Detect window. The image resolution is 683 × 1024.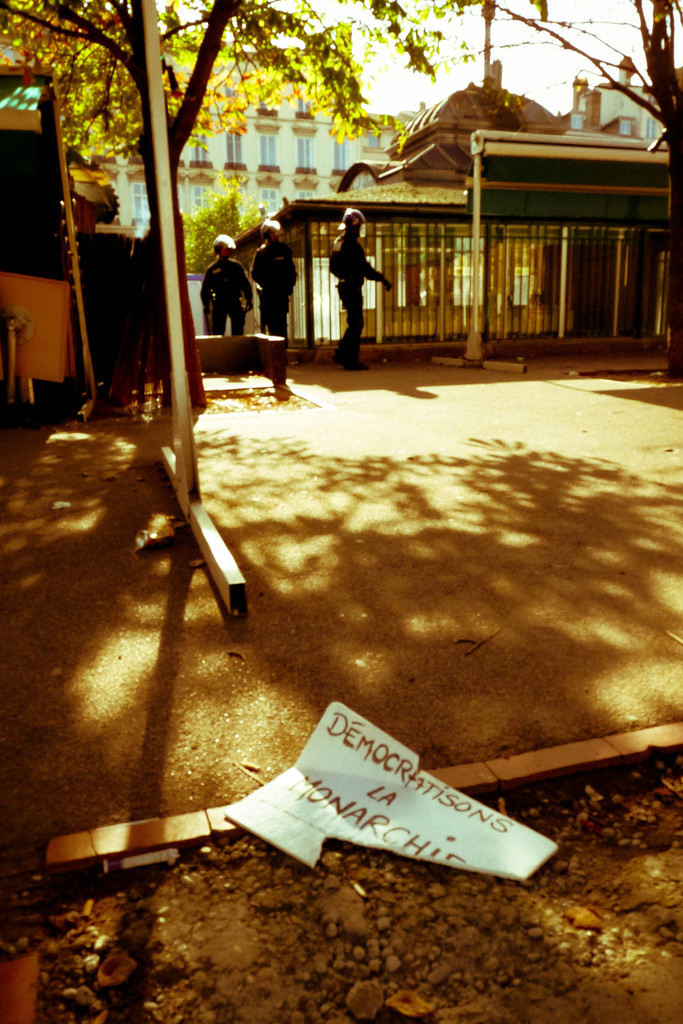
locate(261, 189, 275, 212).
